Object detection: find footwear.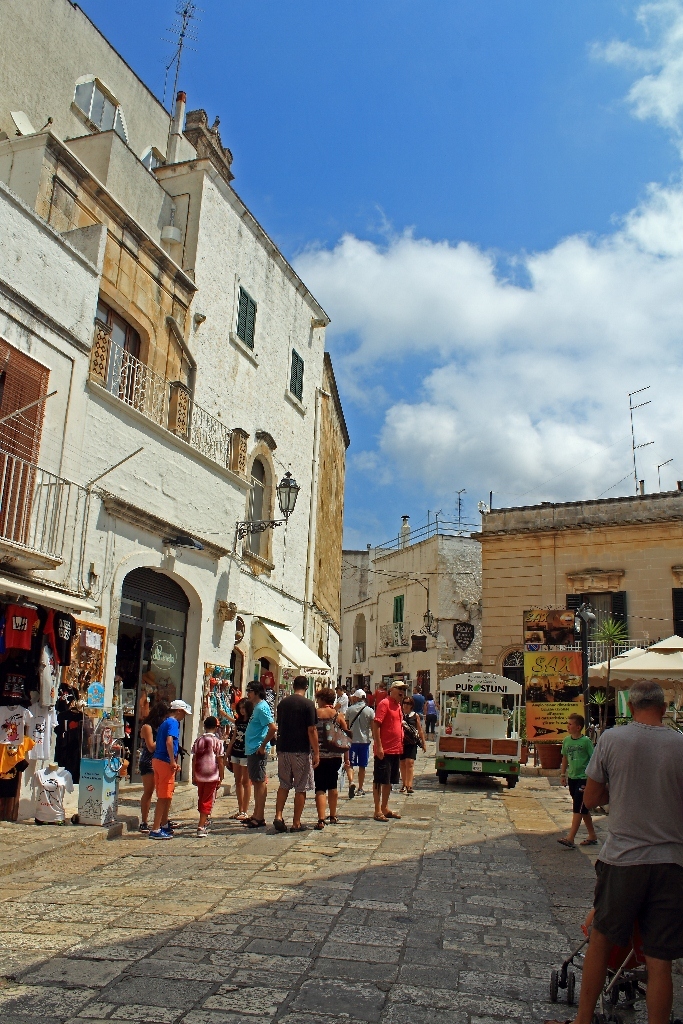
rect(243, 820, 264, 827).
